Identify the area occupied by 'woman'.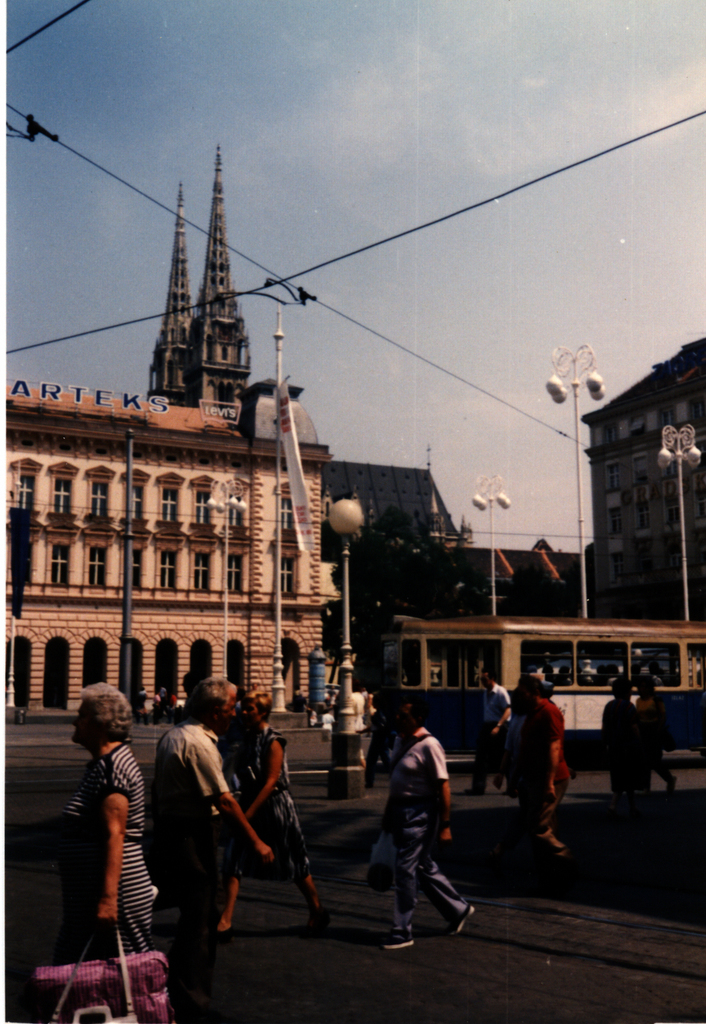
Area: 367:699:472:953.
